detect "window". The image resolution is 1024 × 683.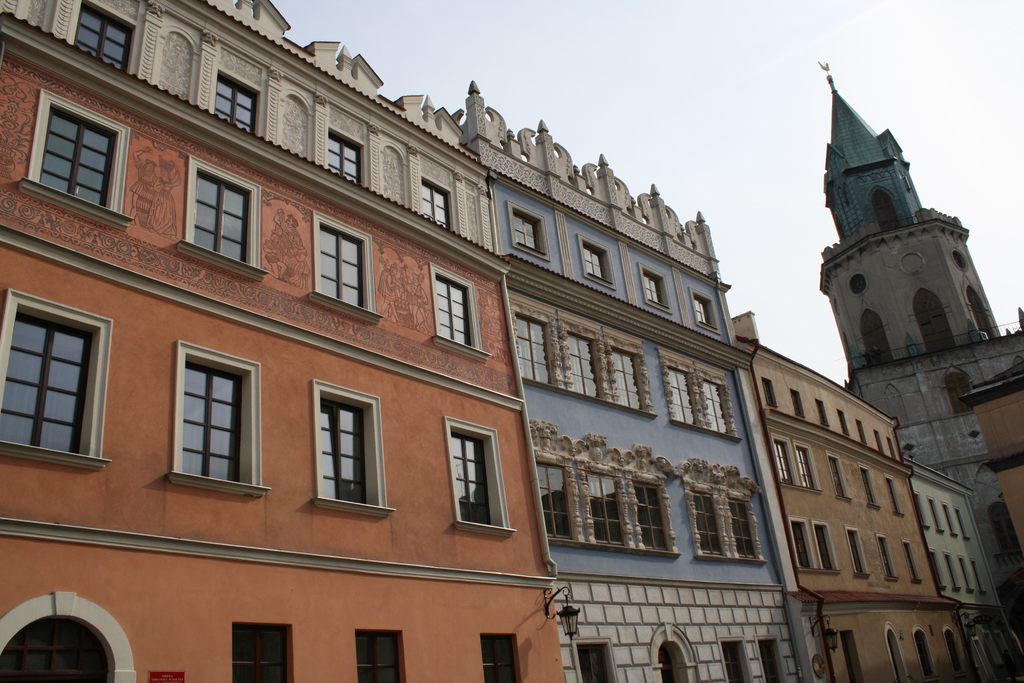
box=[884, 475, 905, 520].
